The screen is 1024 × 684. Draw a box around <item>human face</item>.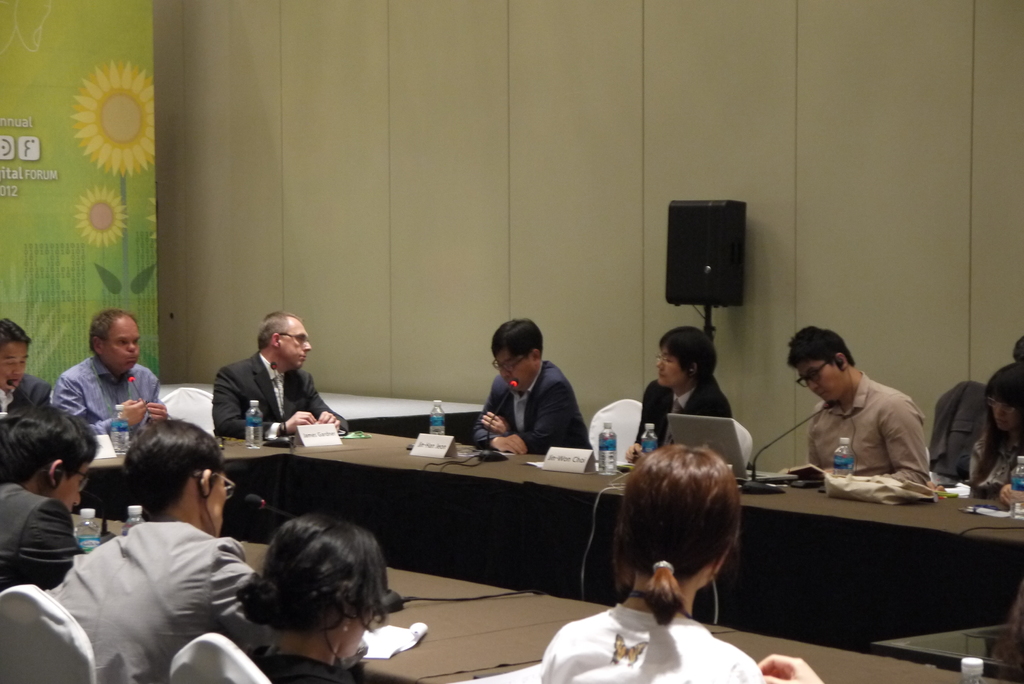
select_region(991, 392, 1015, 432).
